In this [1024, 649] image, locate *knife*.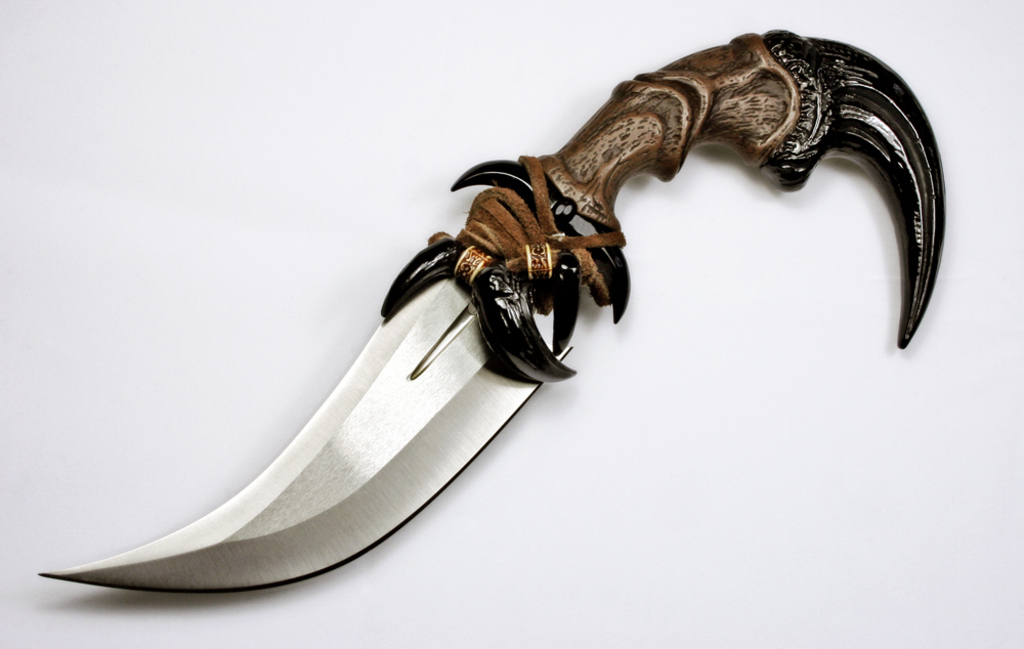
Bounding box: box=[39, 26, 946, 593].
